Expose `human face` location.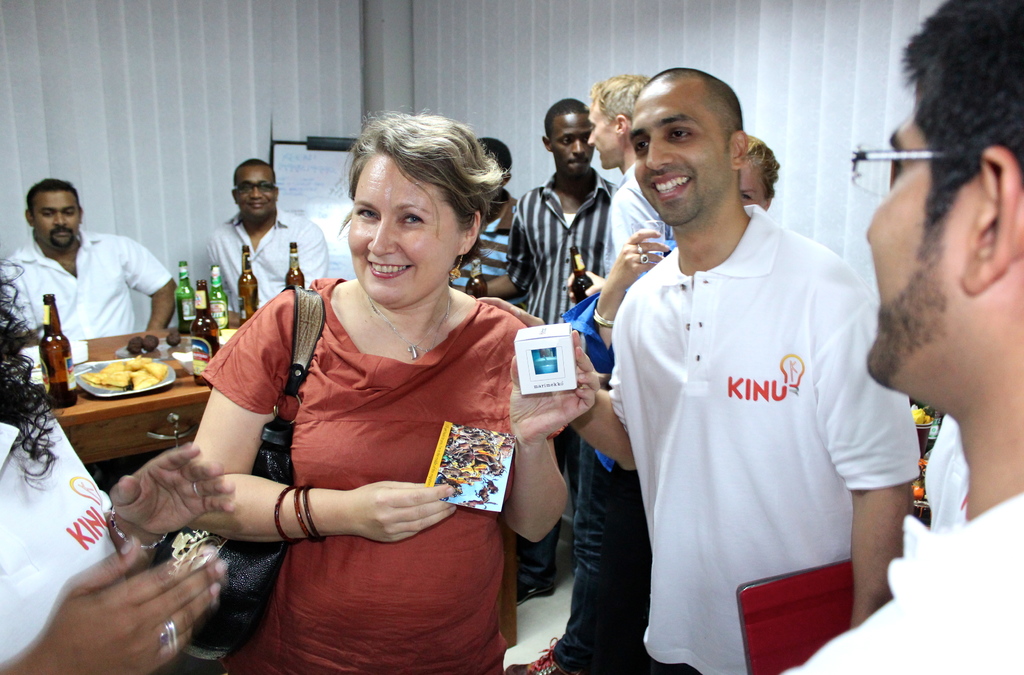
Exposed at (236,165,274,218).
